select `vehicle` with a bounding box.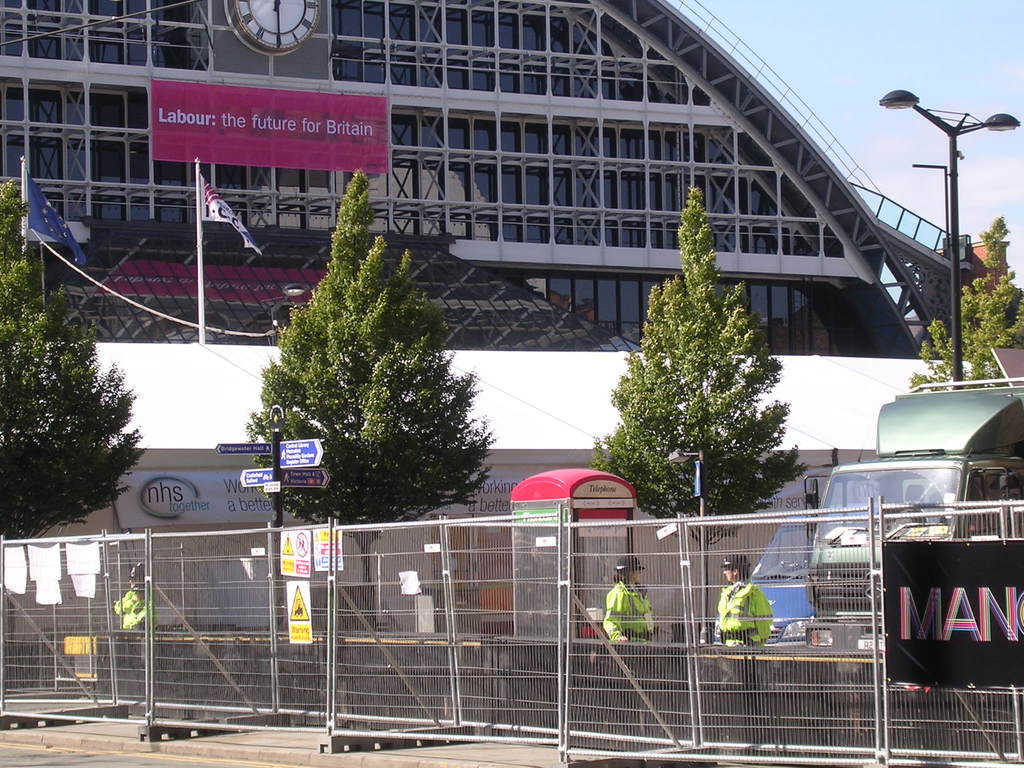
BBox(748, 524, 812, 659).
